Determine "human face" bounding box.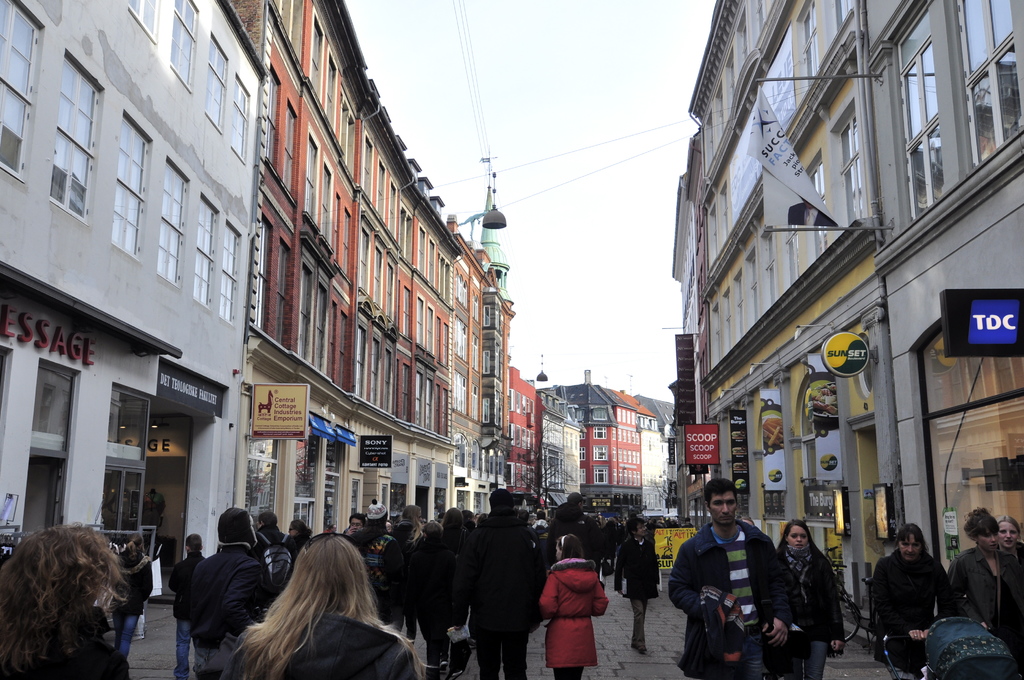
Determined: crop(352, 519, 360, 527).
